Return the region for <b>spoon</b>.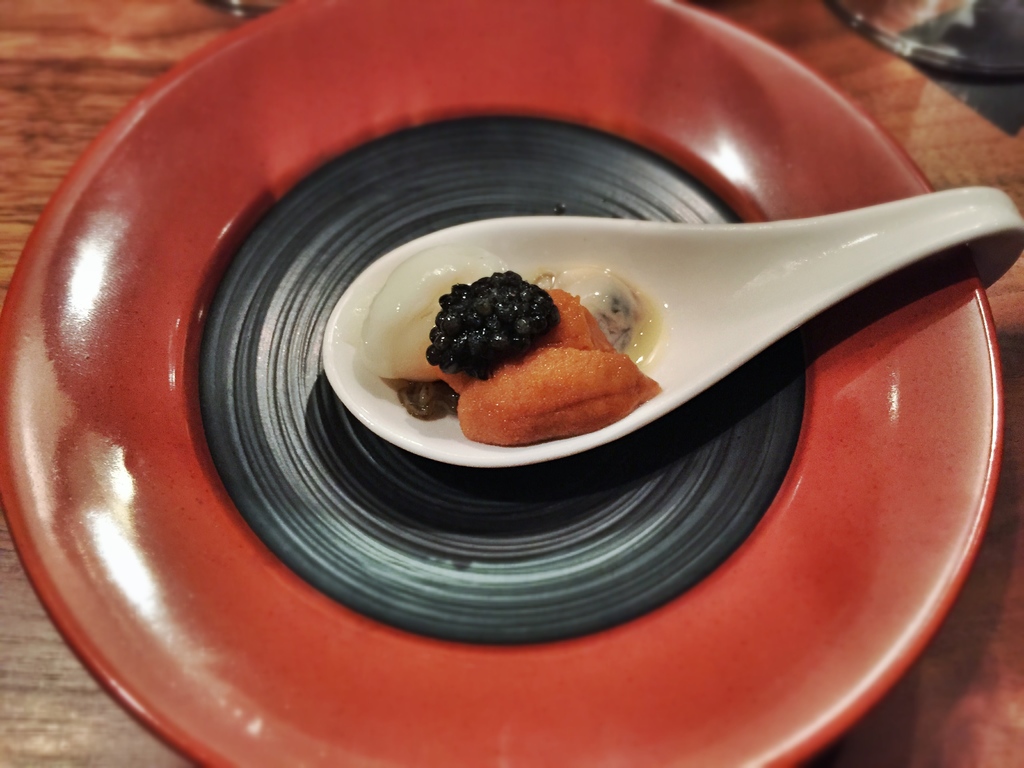
crop(321, 184, 1023, 471).
